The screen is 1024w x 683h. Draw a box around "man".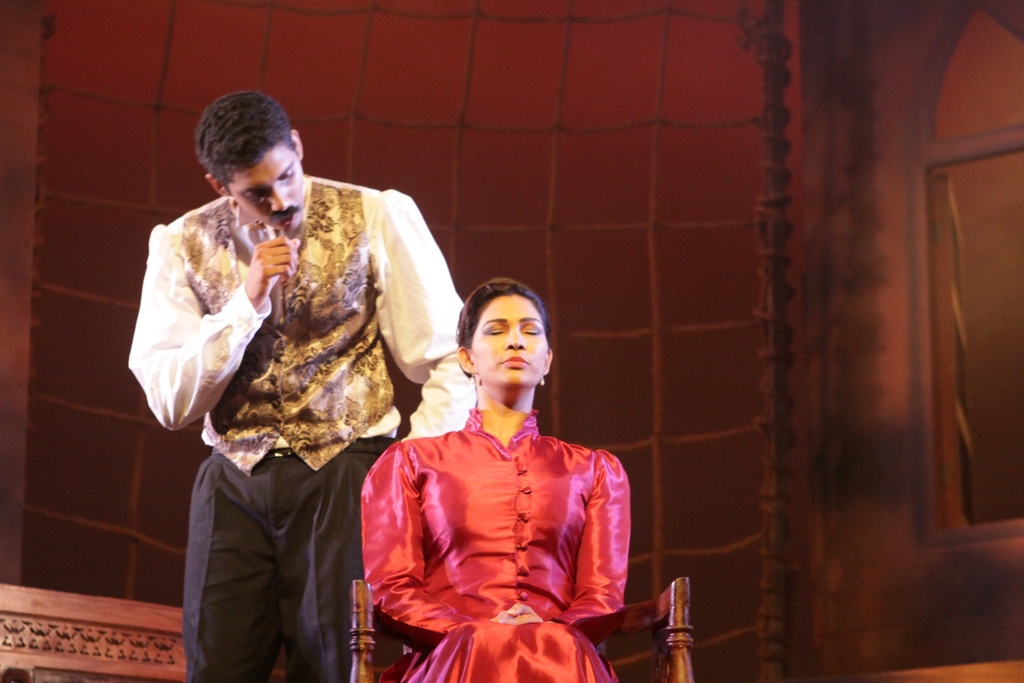
<bbox>127, 88, 468, 682</bbox>.
